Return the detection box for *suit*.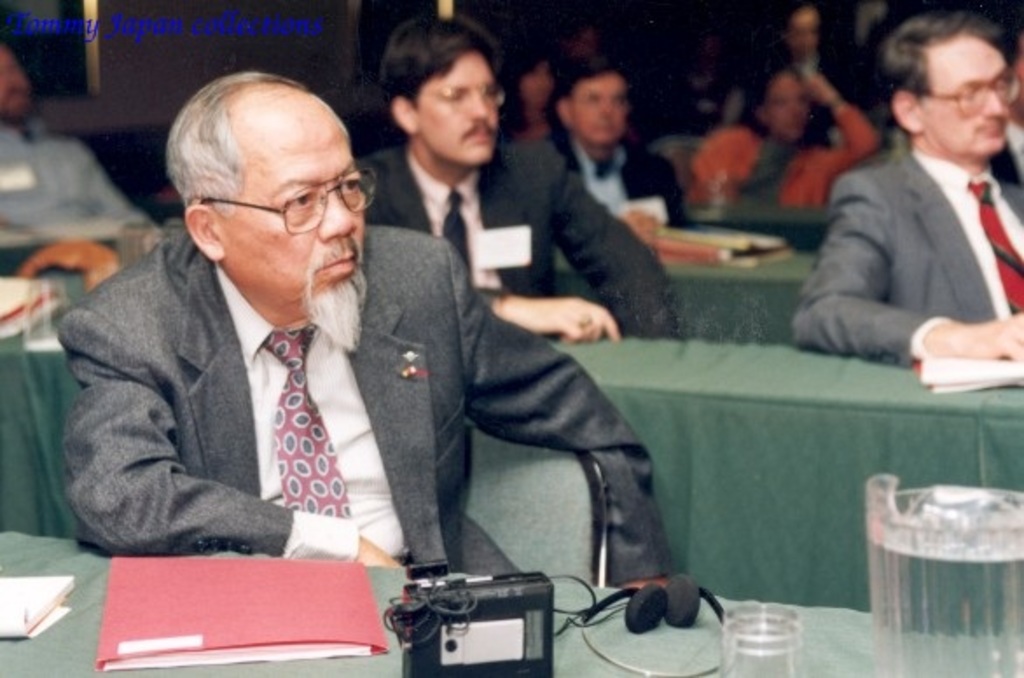
(358,138,680,336).
